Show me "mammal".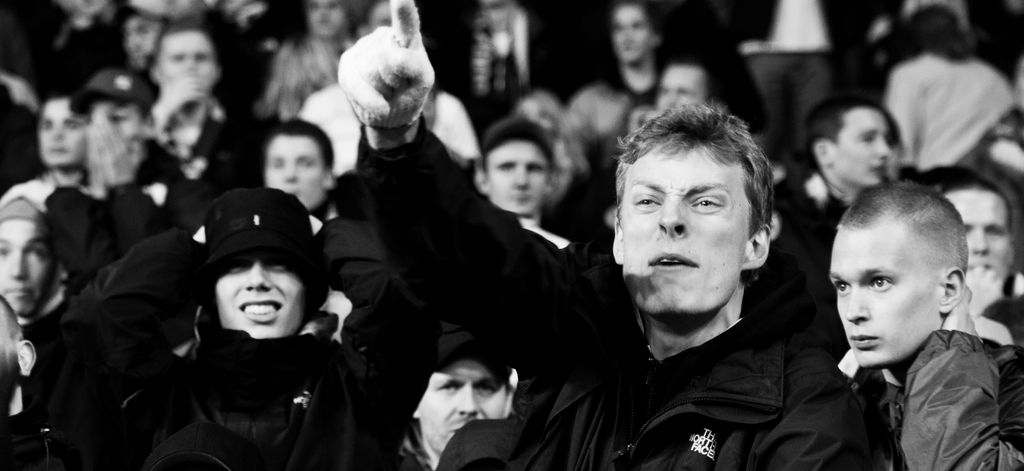
"mammal" is here: (left=60, top=65, right=192, bottom=282).
